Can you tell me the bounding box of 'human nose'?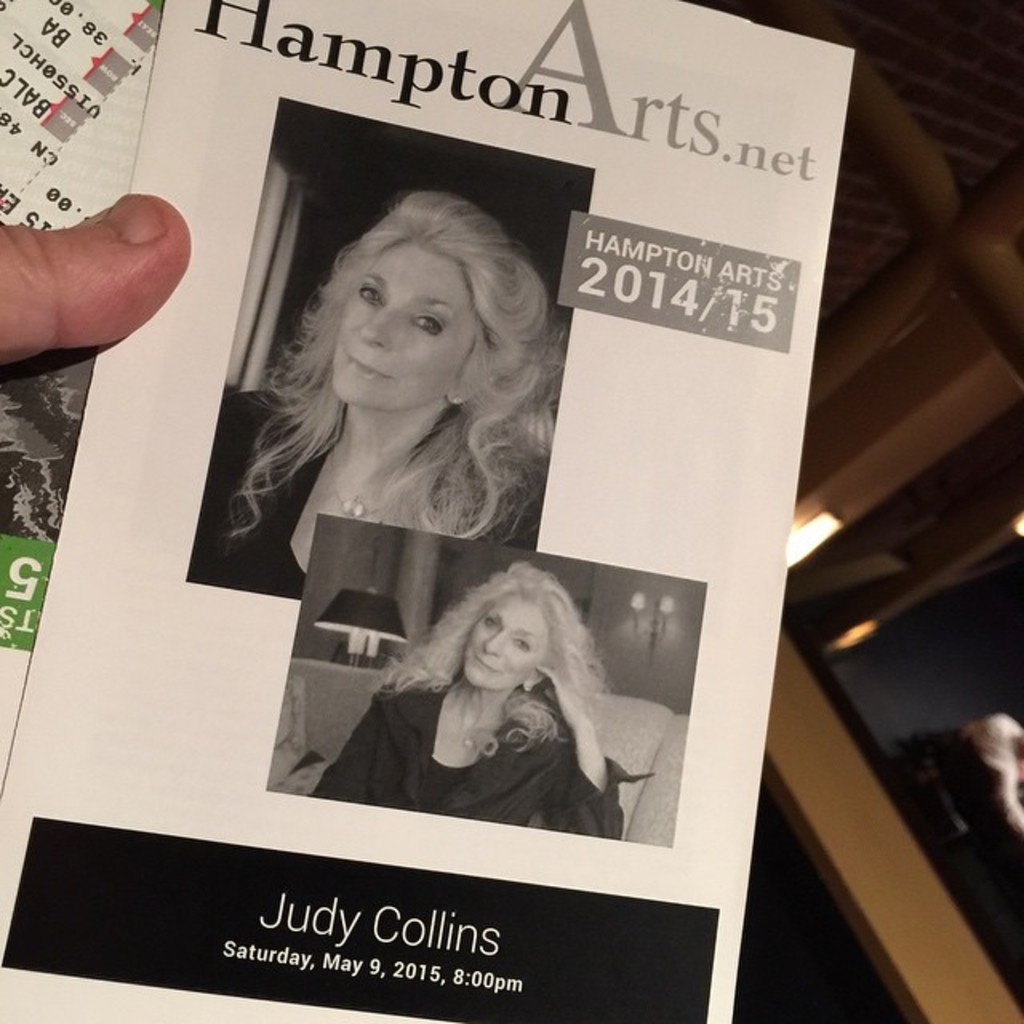
362,299,392,350.
